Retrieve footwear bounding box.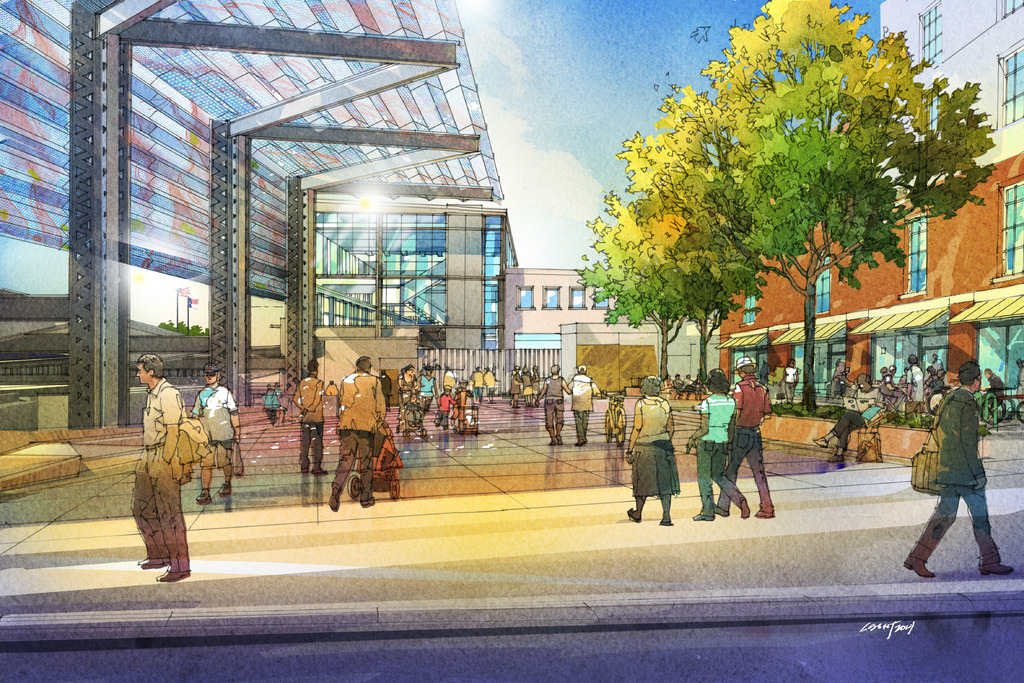
Bounding box: 158 561 191 586.
